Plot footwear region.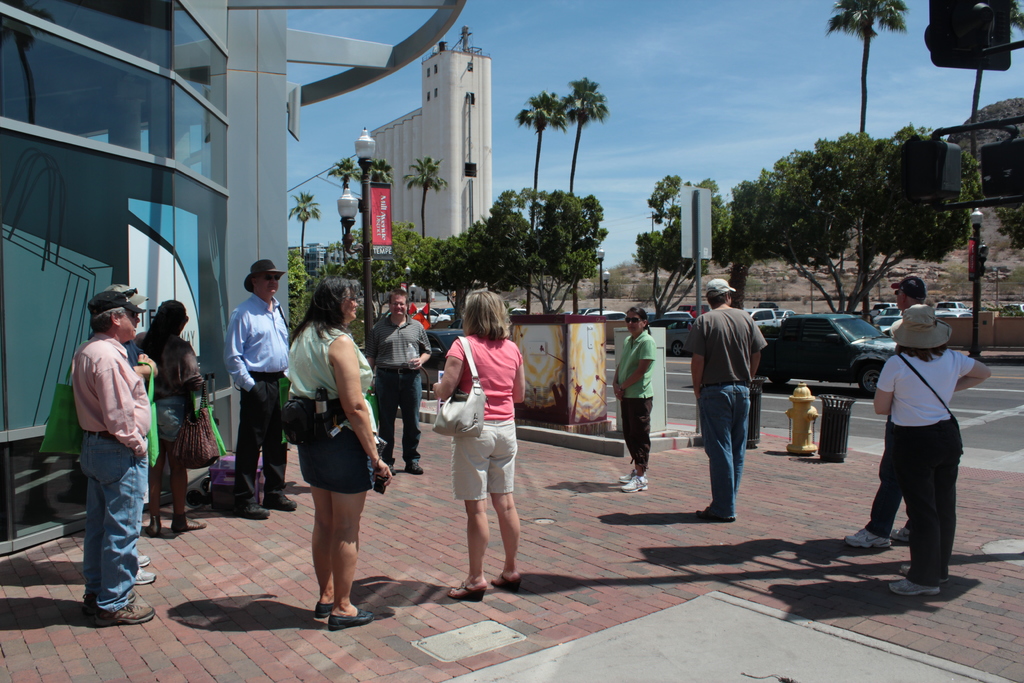
Plotted at crop(886, 572, 942, 598).
